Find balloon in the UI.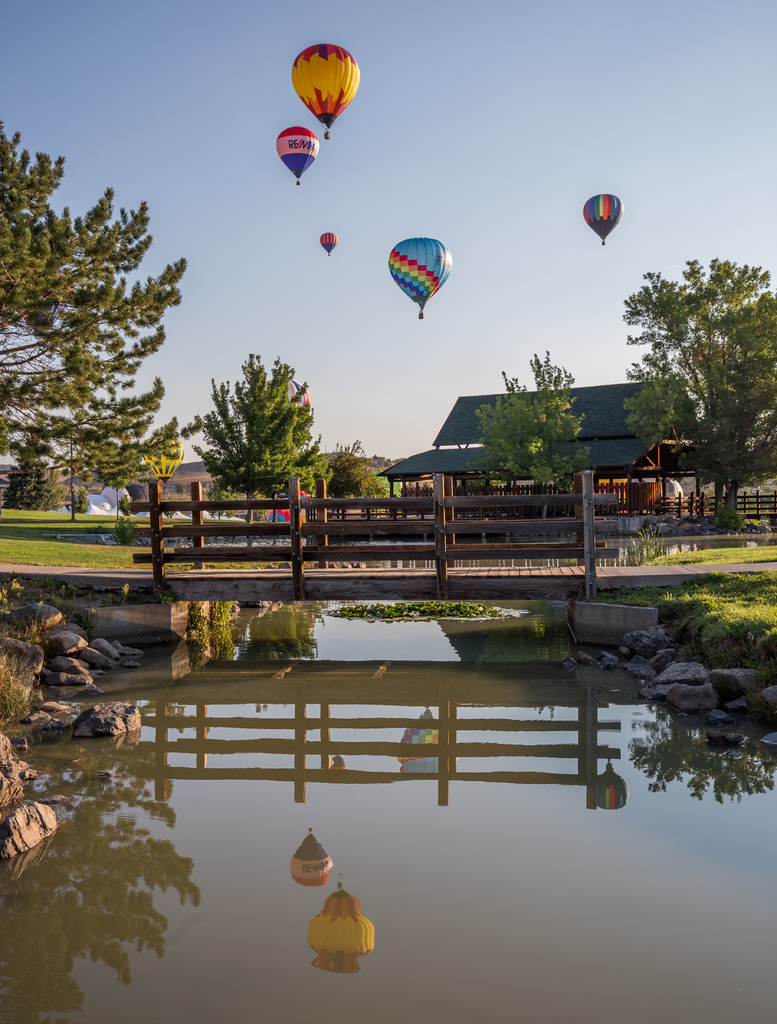
UI element at locate(389, 233, 454, 308).
